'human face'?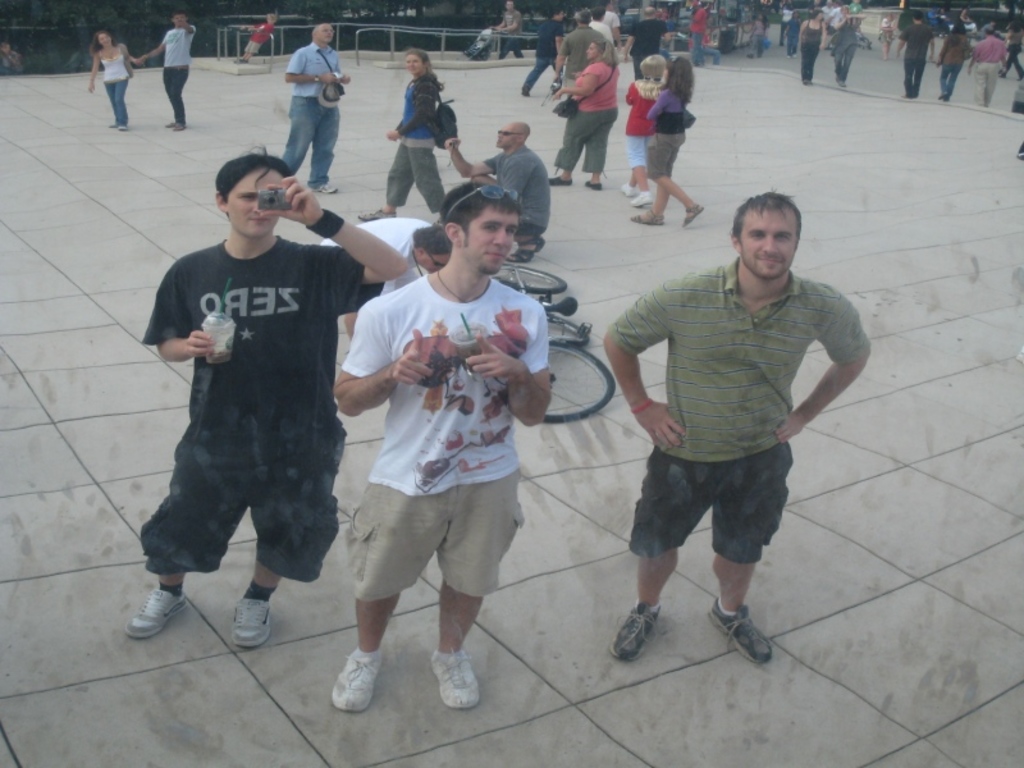
box(403, 50, 422, 77)
